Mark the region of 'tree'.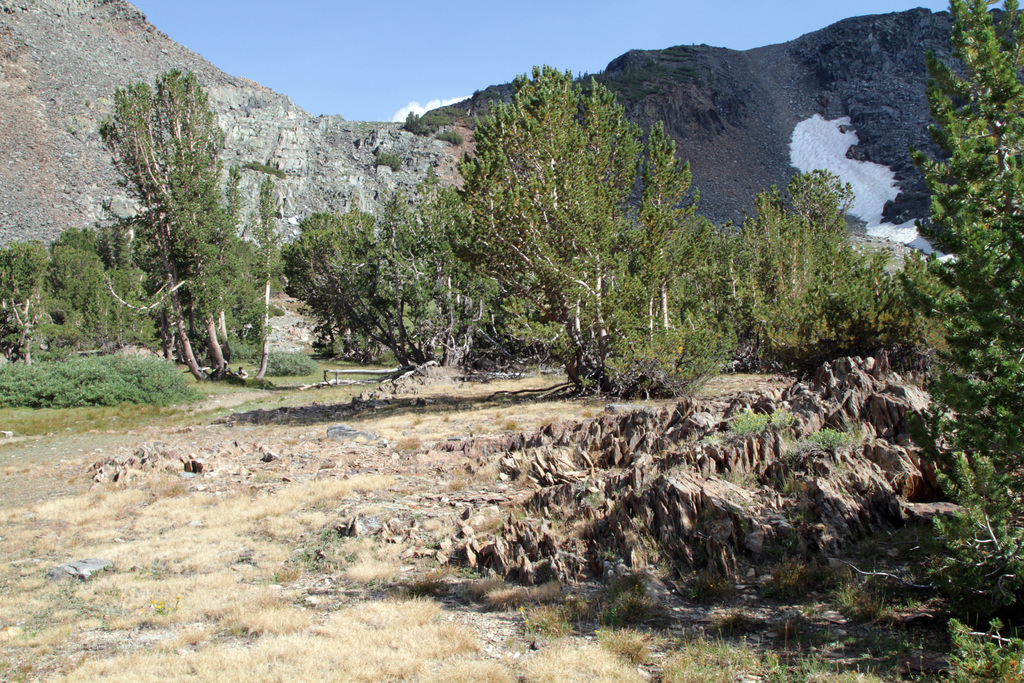
Region: [287,188,488,375].
